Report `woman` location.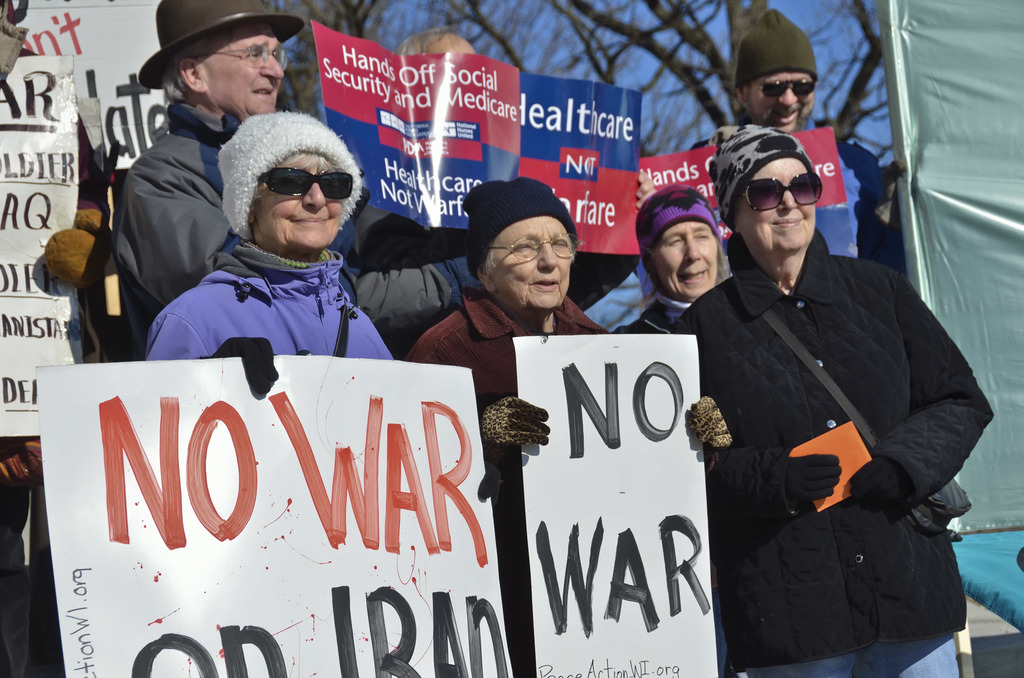
Report: 403,177,731,677.
